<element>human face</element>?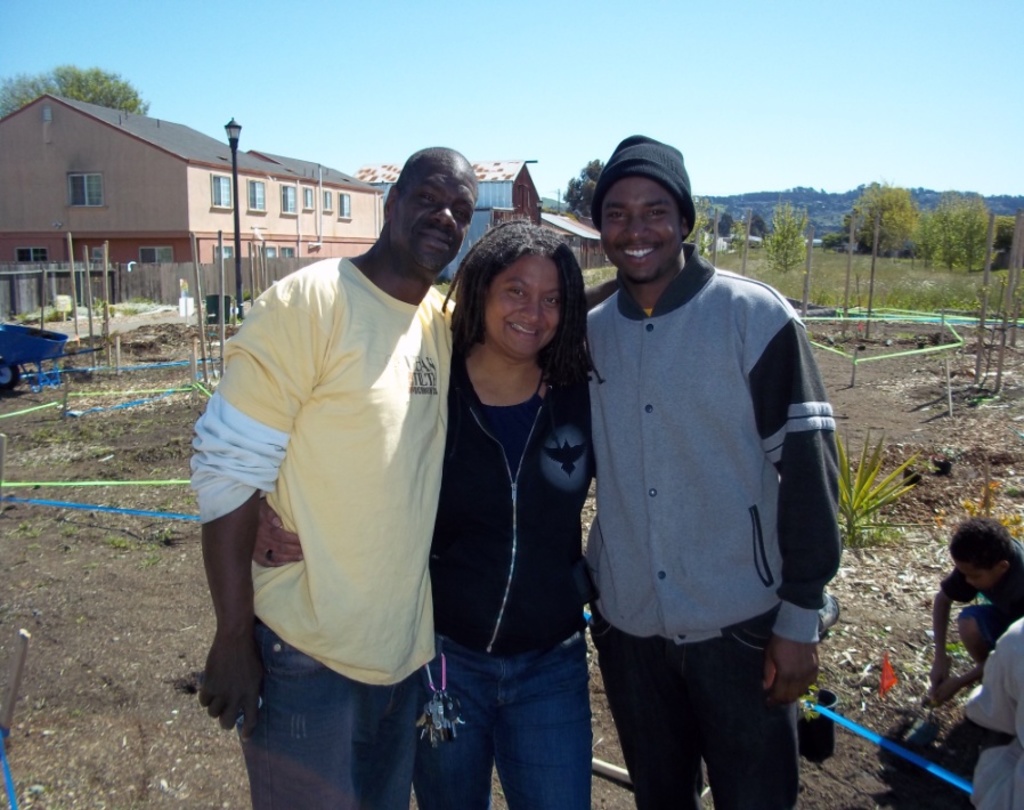
(x1=957, y1=558, x2=998, y2=591)
